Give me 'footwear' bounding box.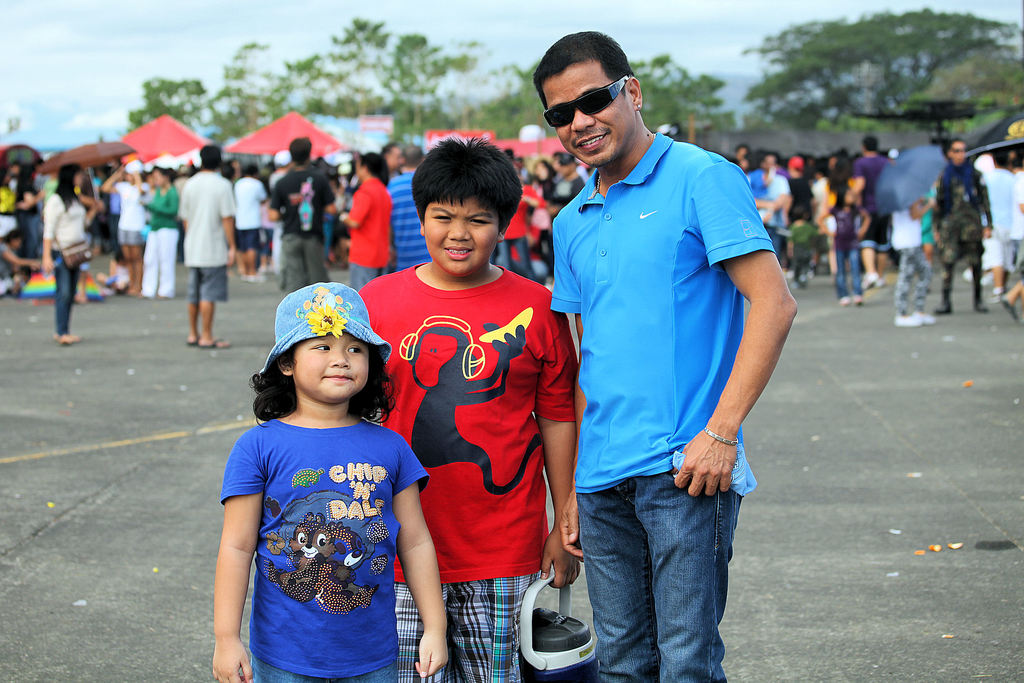
930 286 954 313.
